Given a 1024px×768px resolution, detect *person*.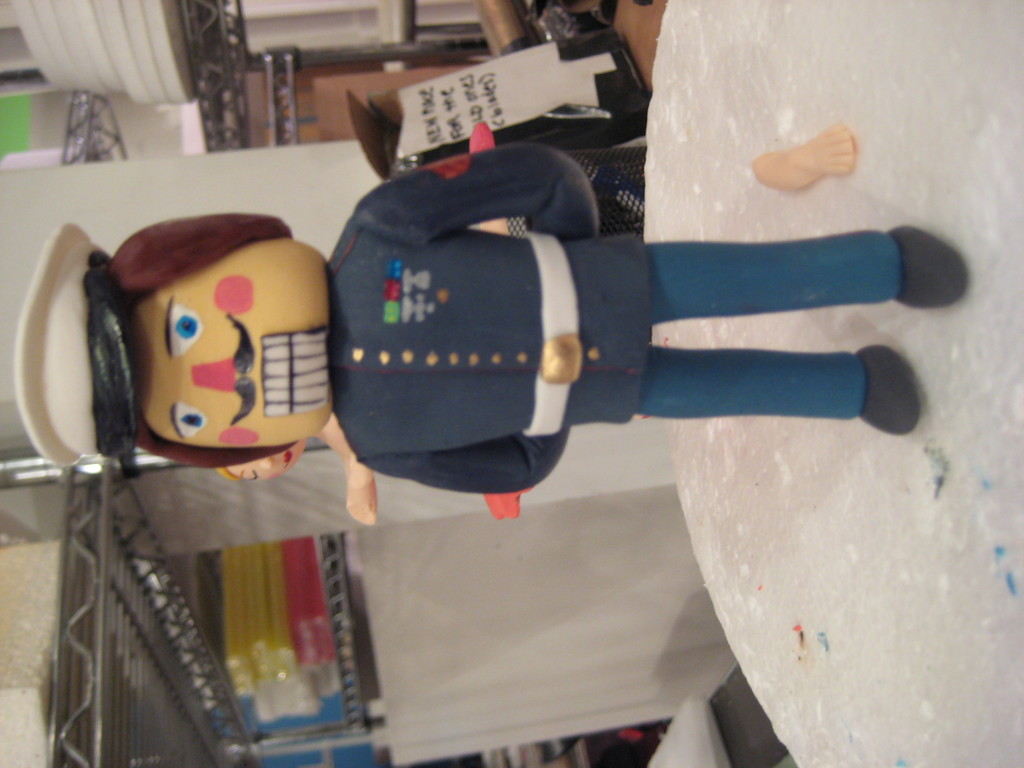
{"x1": 18, "y1": 144, "x2": 971, "y2": 495}.
